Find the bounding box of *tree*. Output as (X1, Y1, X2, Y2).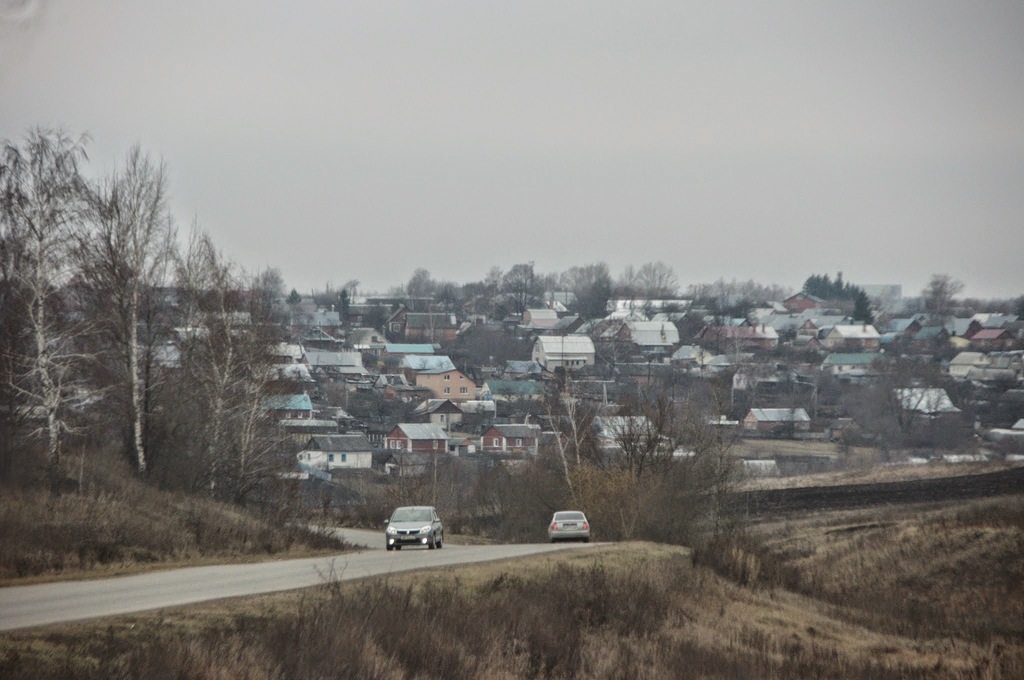
(477, 259, 514, 318).
